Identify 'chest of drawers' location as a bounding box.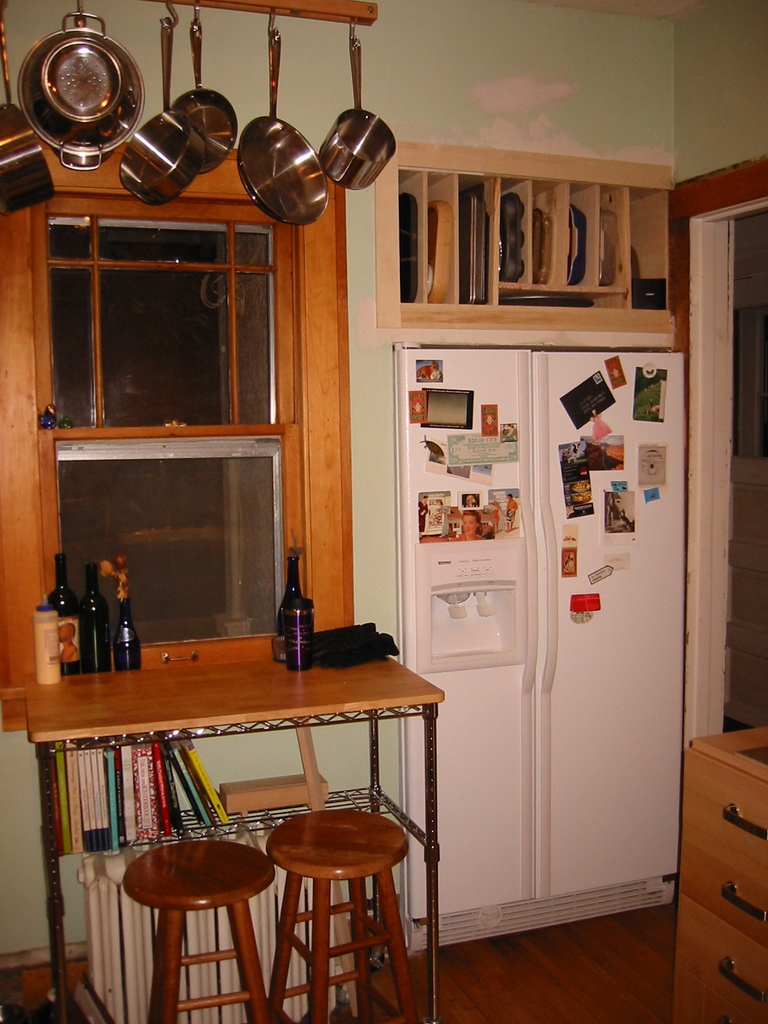
locate(682, 719, 767, 1023).
